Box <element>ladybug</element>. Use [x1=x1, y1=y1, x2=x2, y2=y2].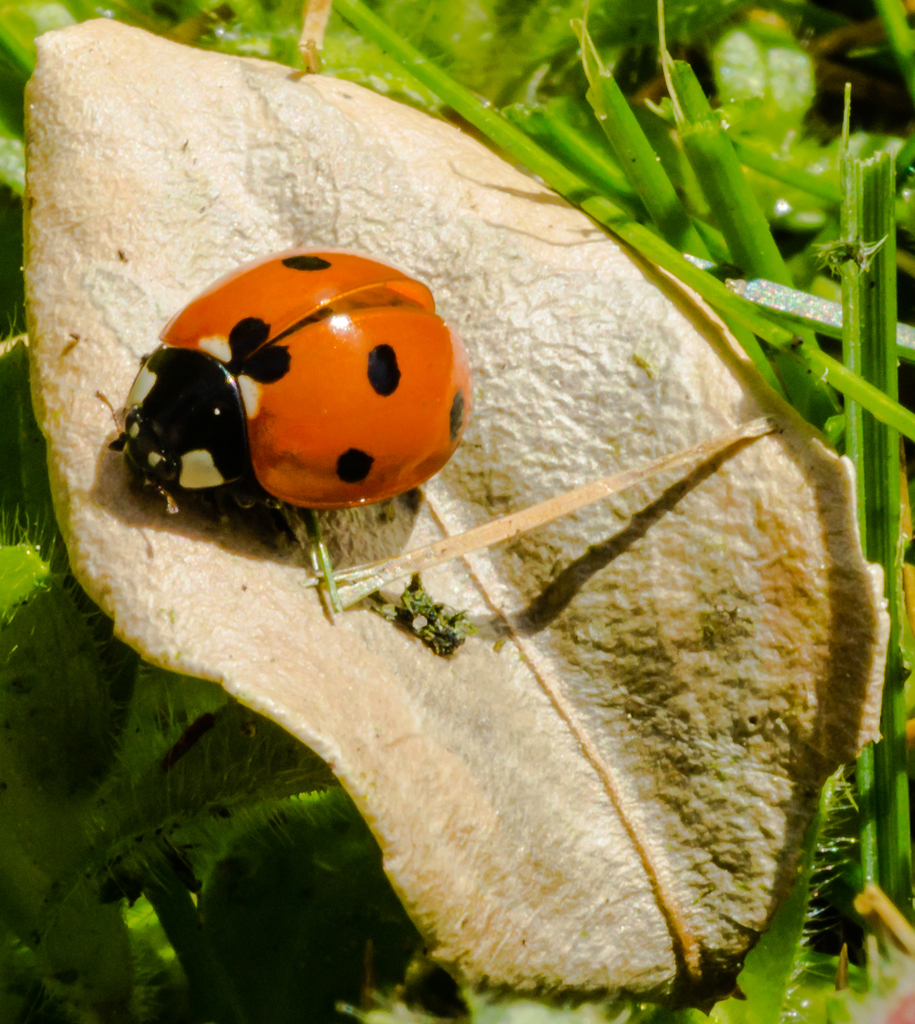
[x1=99, y1=246, x2=473, y2=550].
